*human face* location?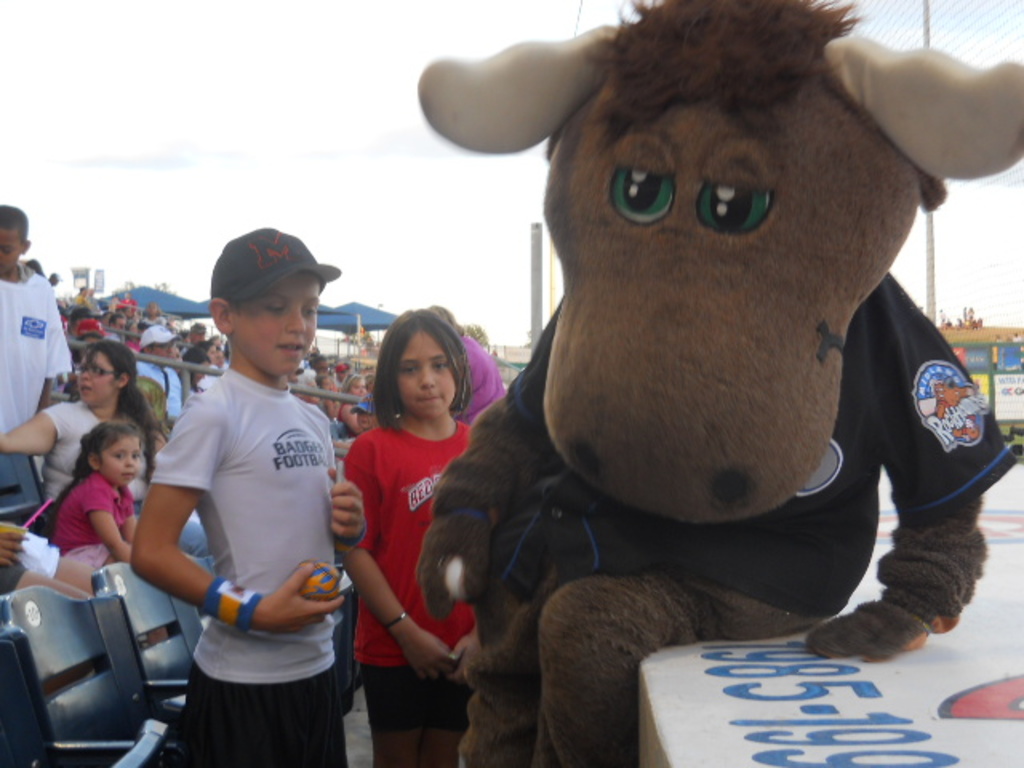
75, 355, 118, 406
